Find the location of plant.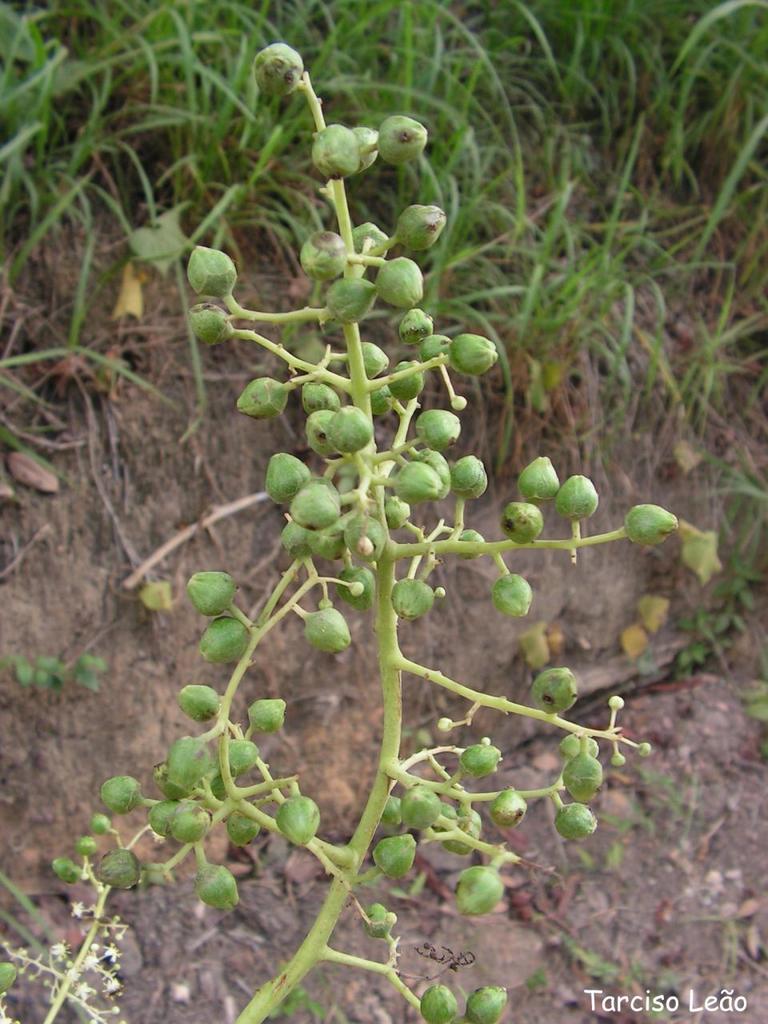
Location: {"x1": 0, "y1": 0, "x2": 767, "y2": 665}.
